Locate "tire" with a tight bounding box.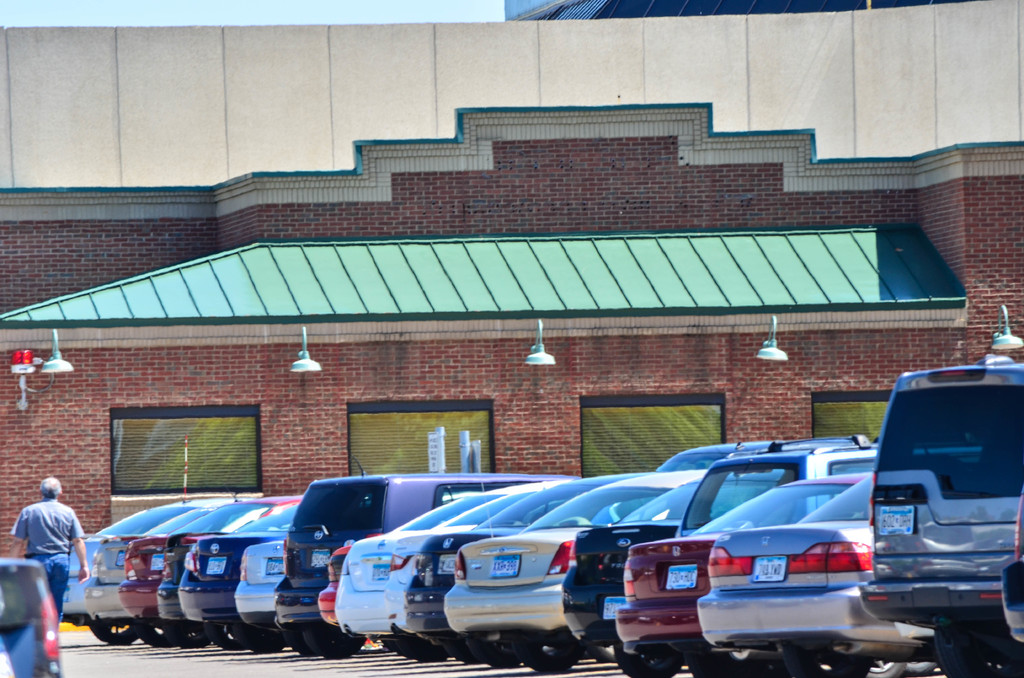
l=473, t=629, r=522, b=671.
